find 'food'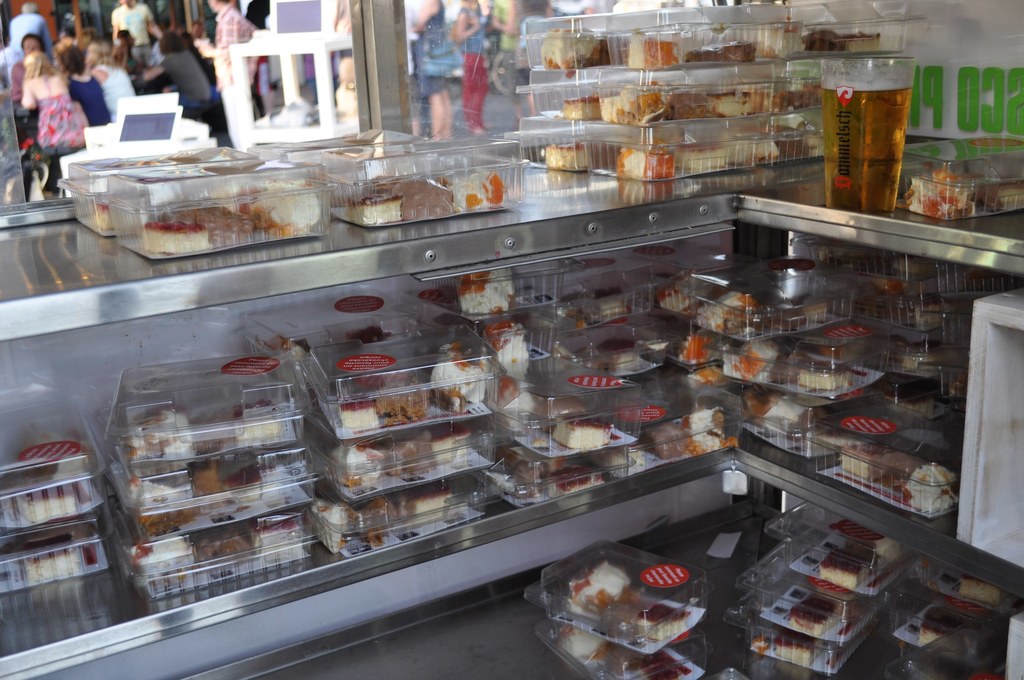
(left=16, top=485, right=79, bottom=522)
